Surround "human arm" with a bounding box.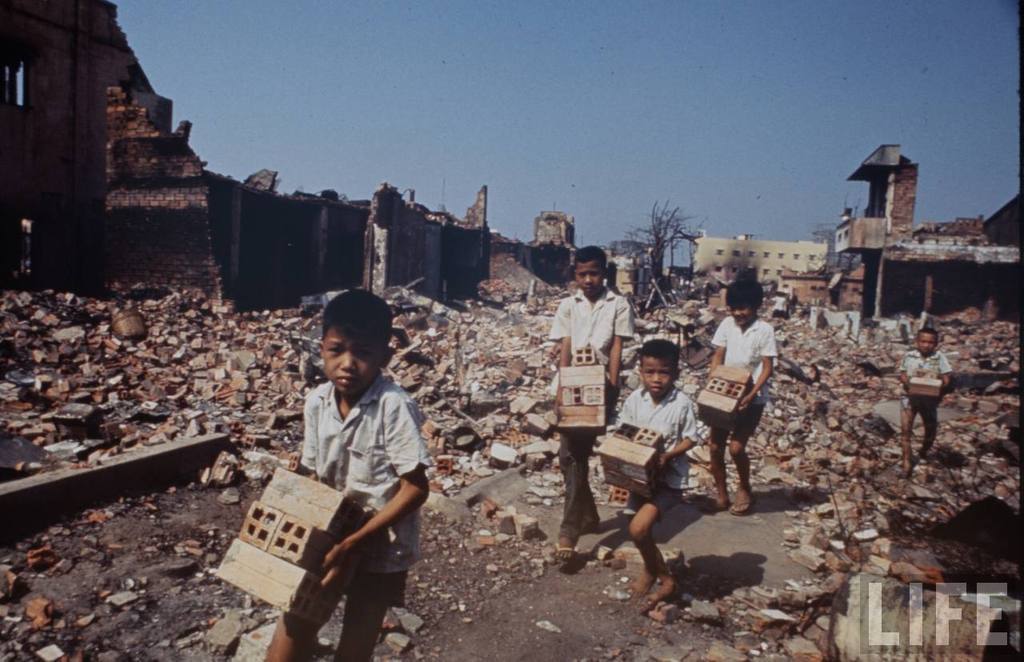
(893,343,904,388).
